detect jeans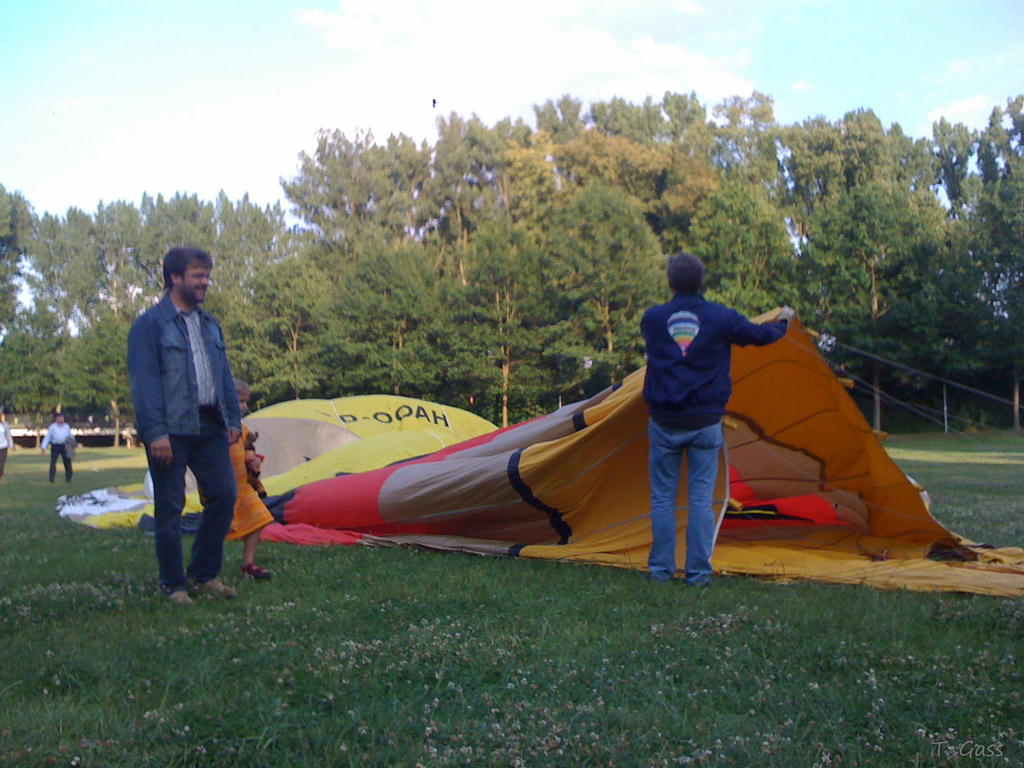
box=[646, 418, 723, 577]
